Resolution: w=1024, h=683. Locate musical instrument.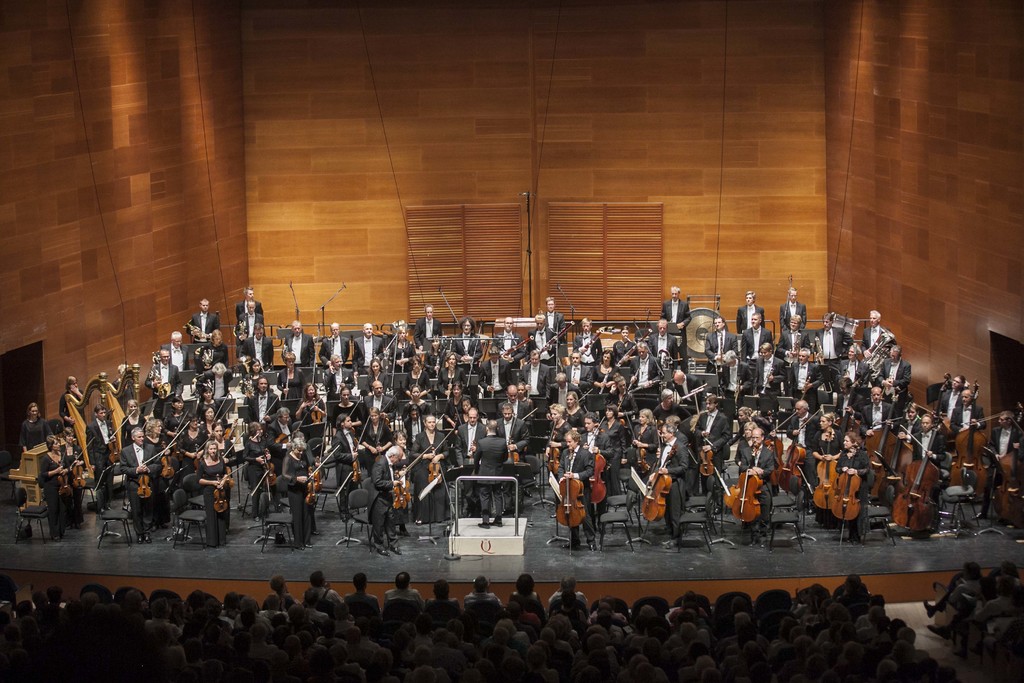
985:416:1023:529.
